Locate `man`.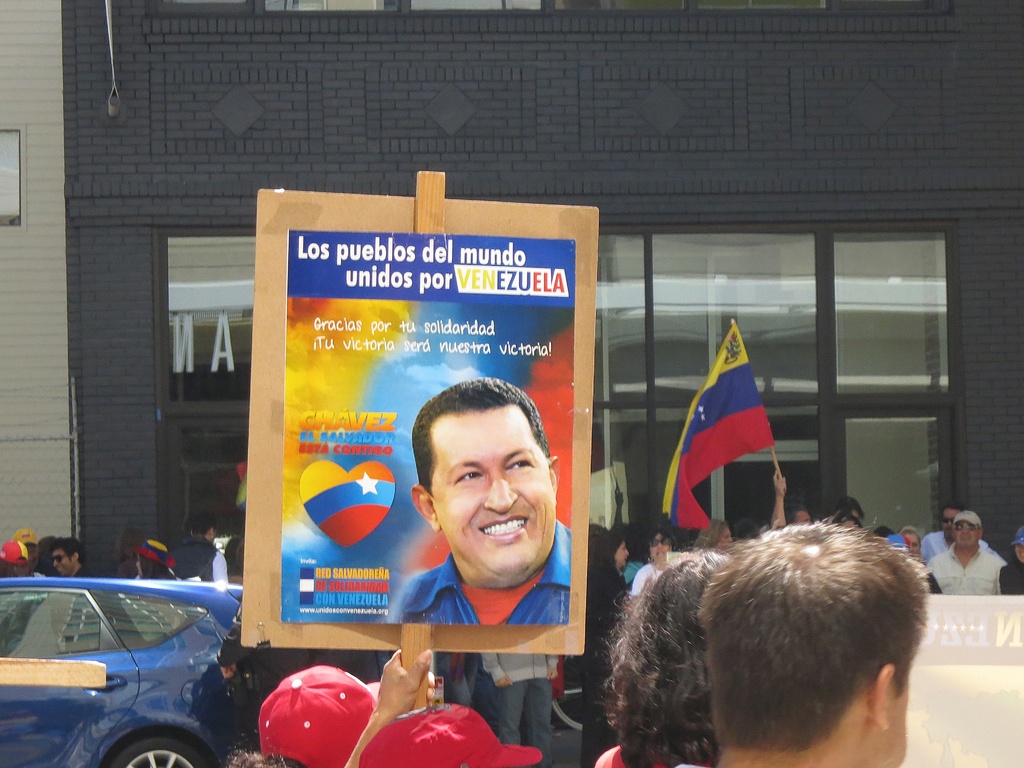
Bounding box: region(0, 522, 38, 572).
